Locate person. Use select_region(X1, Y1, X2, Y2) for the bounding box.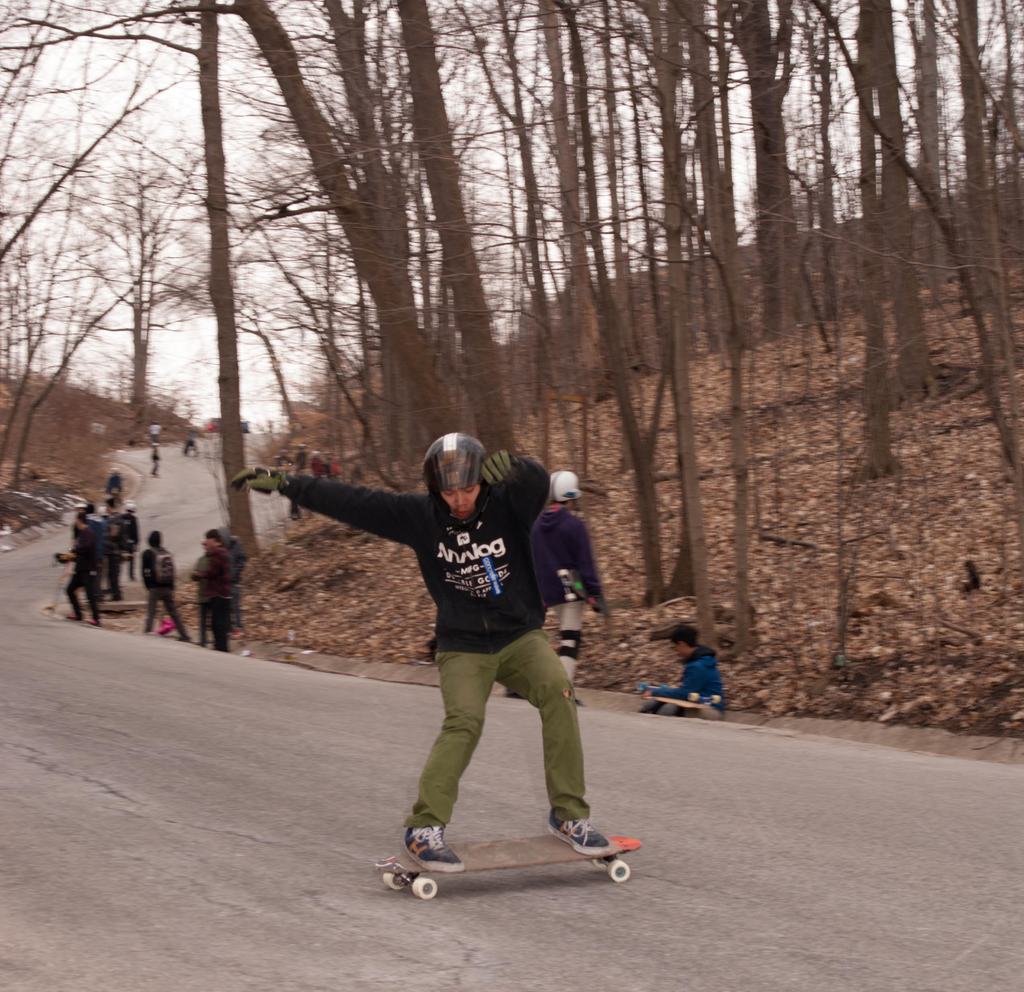
select_region(132, 528, 185, 635).
